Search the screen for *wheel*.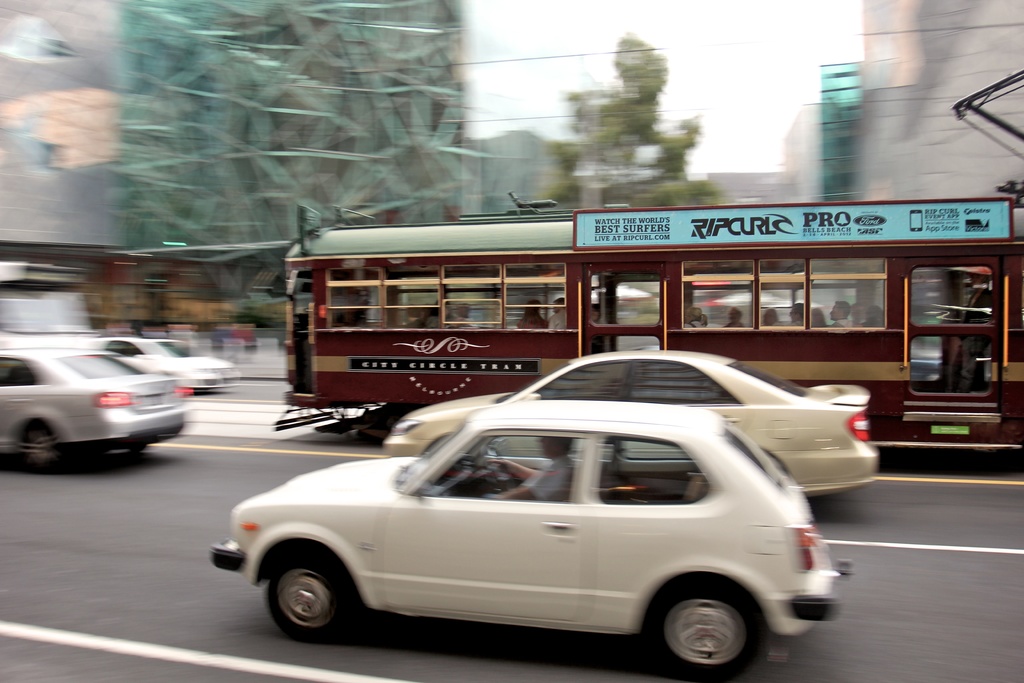
Found at 260,561,354,646.
